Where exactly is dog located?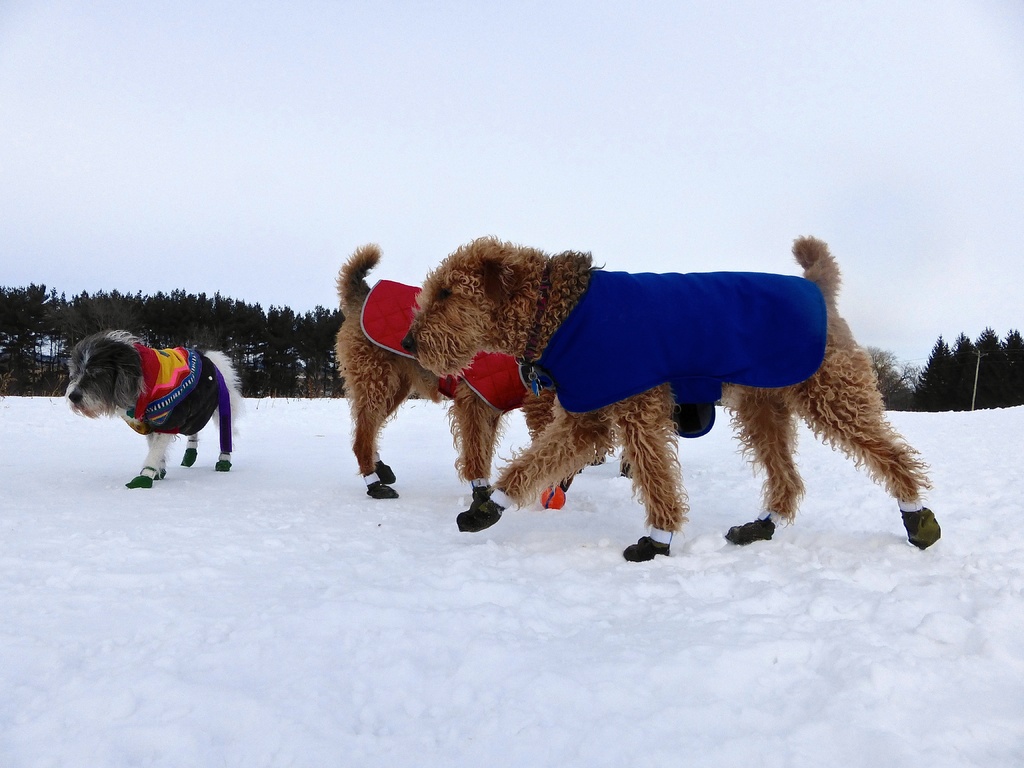
Its bounding box is crop(63, 331, 241, 484).
